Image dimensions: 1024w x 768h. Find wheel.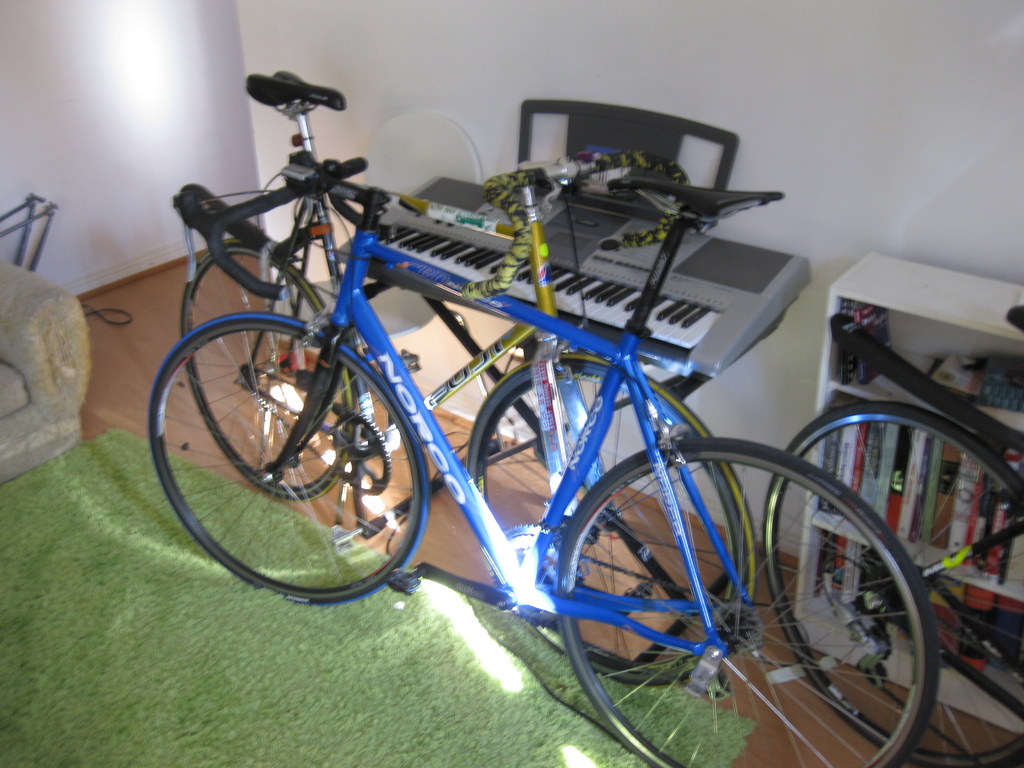
{"left": 764, "top": 403, "right": 1023, "bottom": 767}.
